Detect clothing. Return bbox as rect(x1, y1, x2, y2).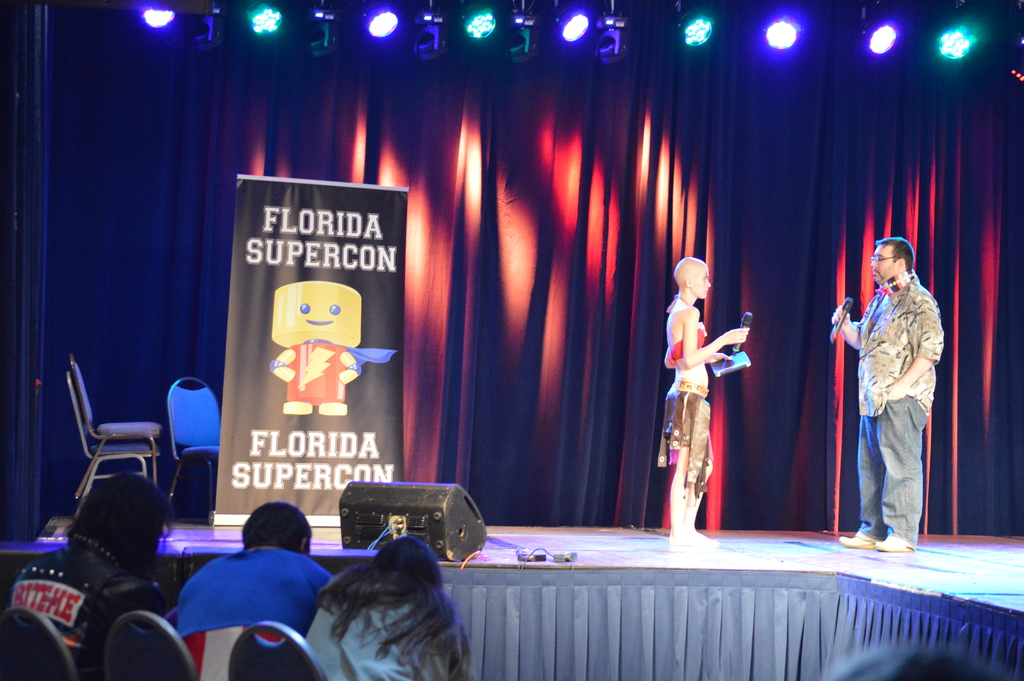
rect(162, 540, 324, 659).
